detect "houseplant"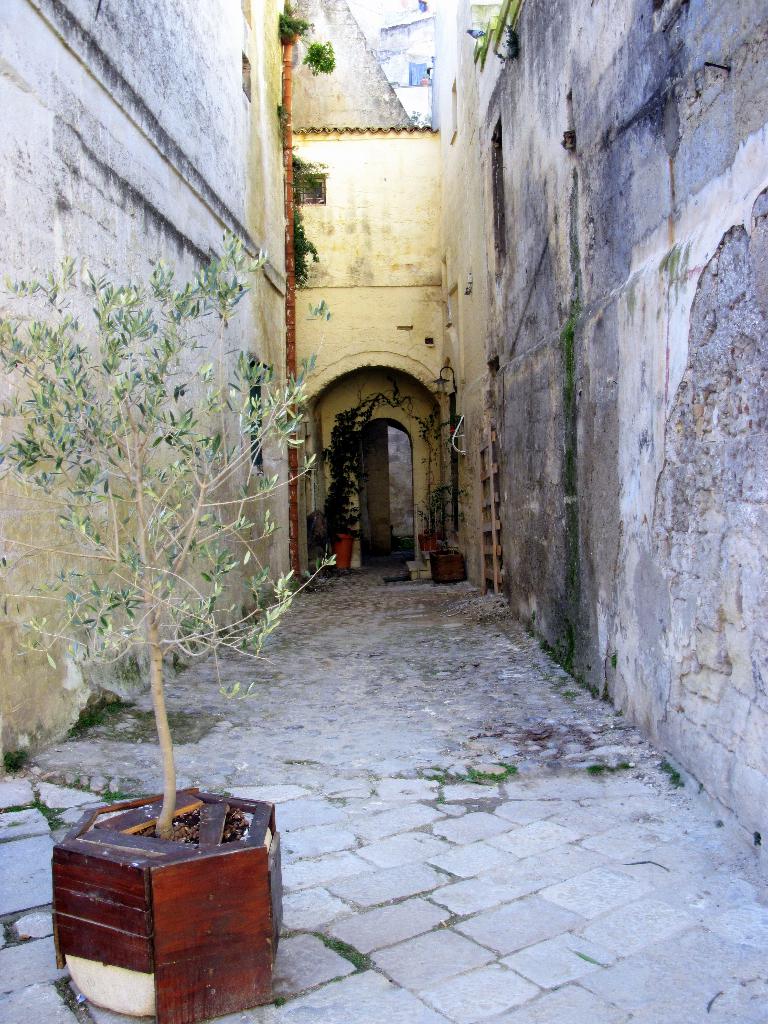
[left=408, top=487, right=457, bottom=559]
